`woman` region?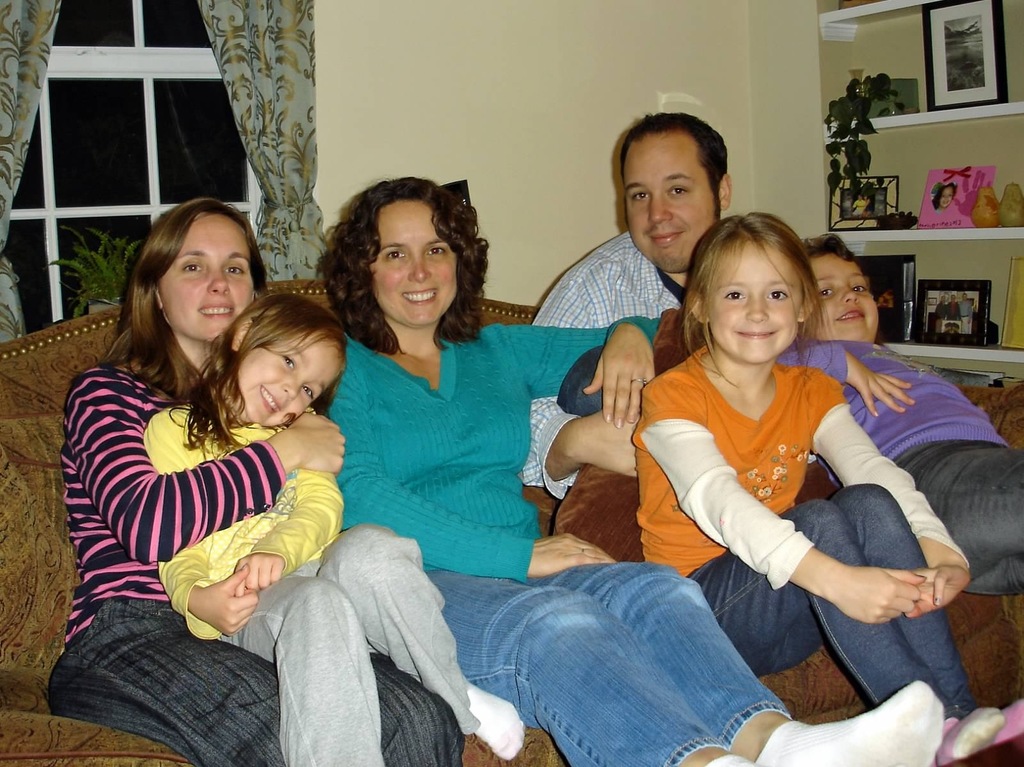
[326,174,943,766]
